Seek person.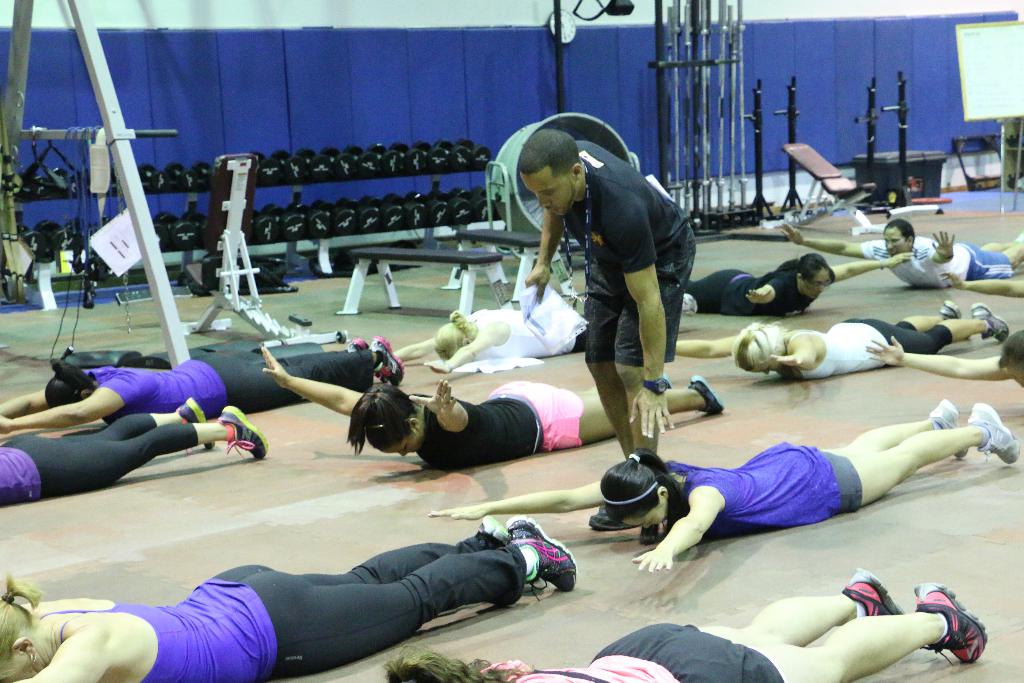
locate(426, 399, 1021, 582).
